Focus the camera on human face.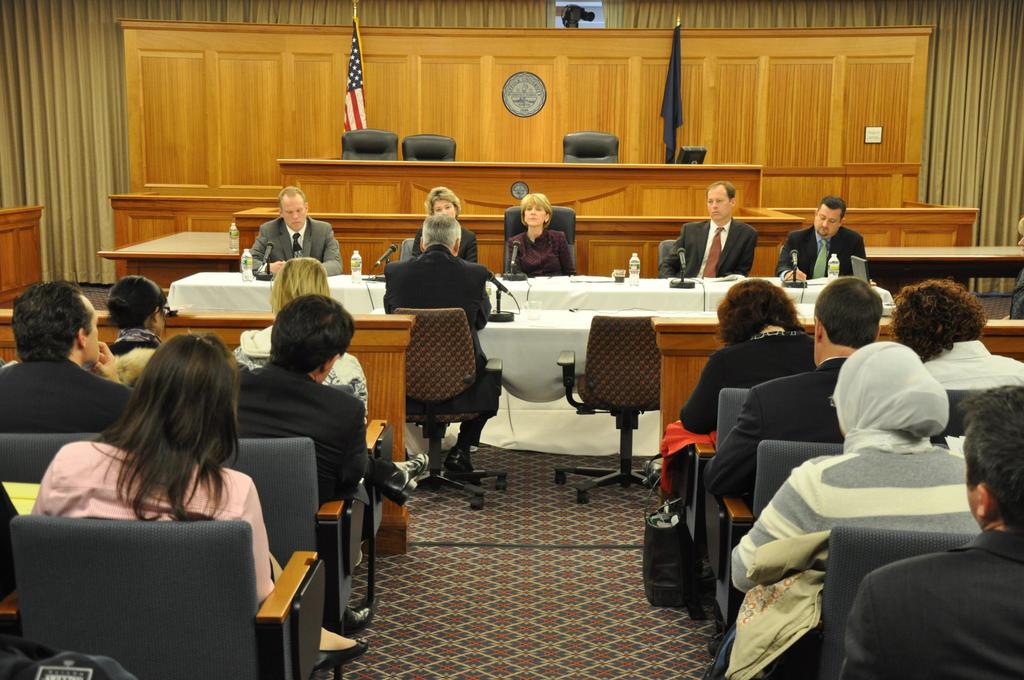
Focus region: left=816, top=207, right=840, bottom=237.
